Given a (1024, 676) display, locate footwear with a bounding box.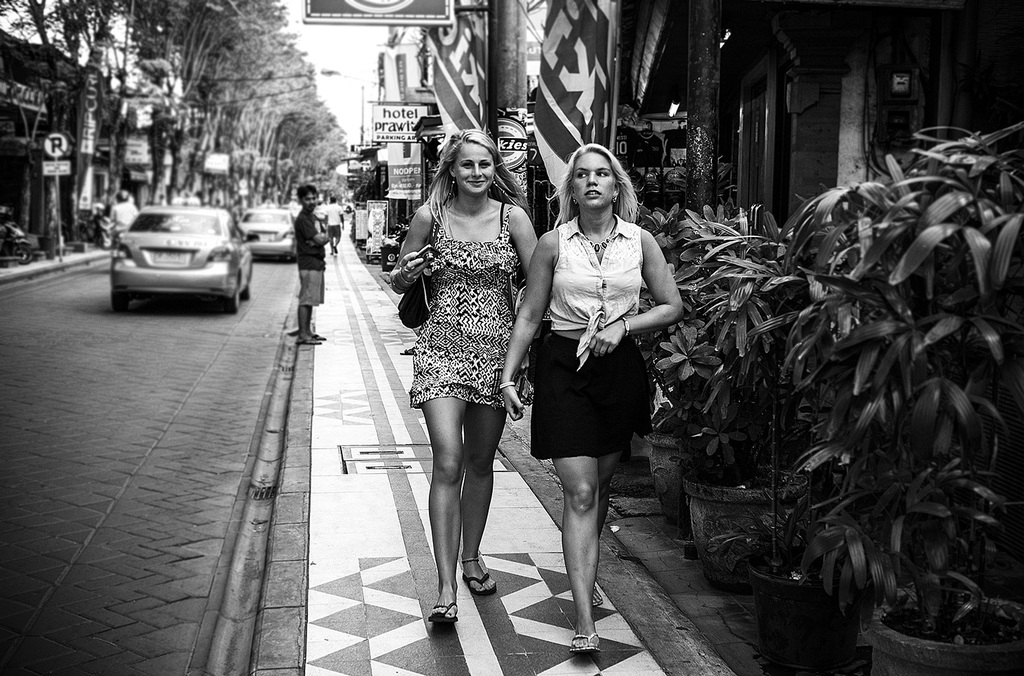
Located: [462,574,501,594].
